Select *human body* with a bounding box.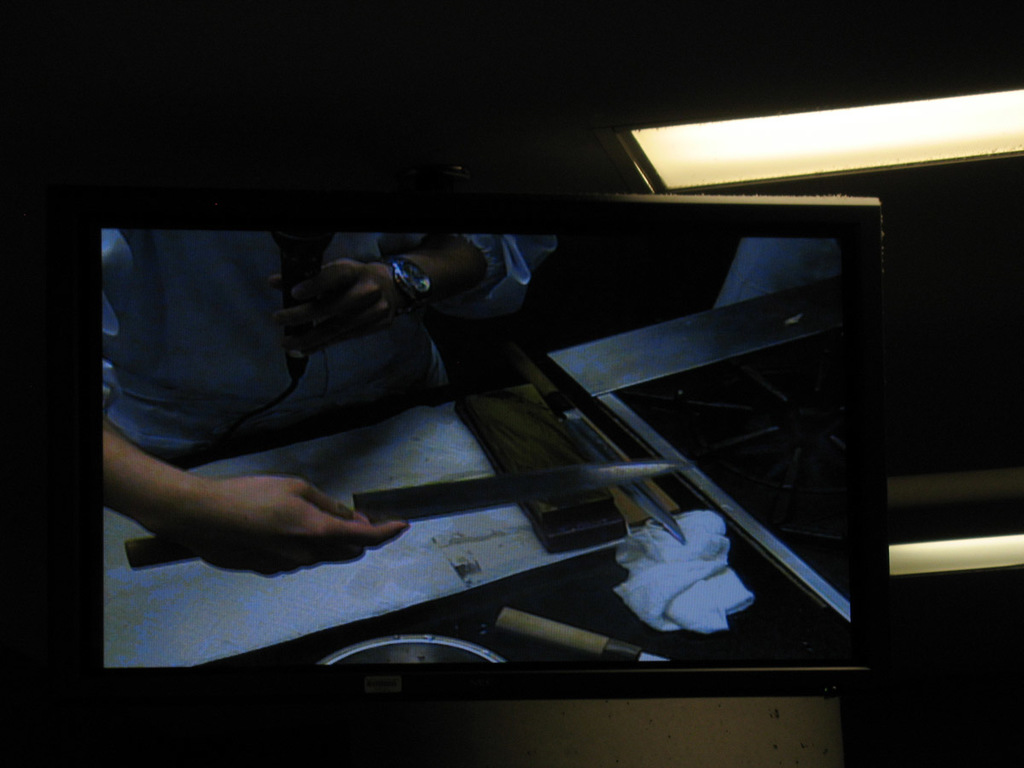
[103, 234, 527, 574].
